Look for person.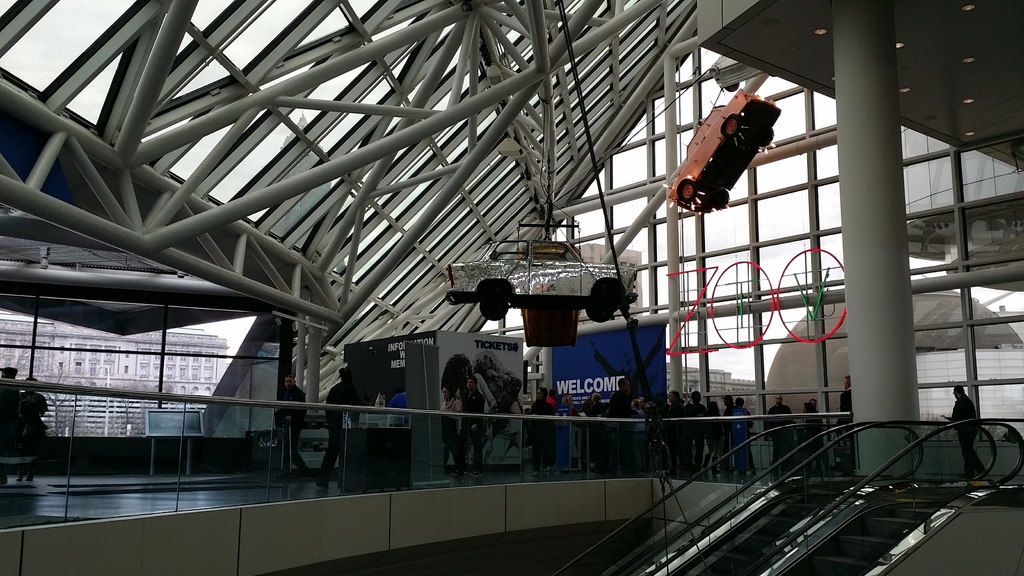
Found: 565/392/607/471.
